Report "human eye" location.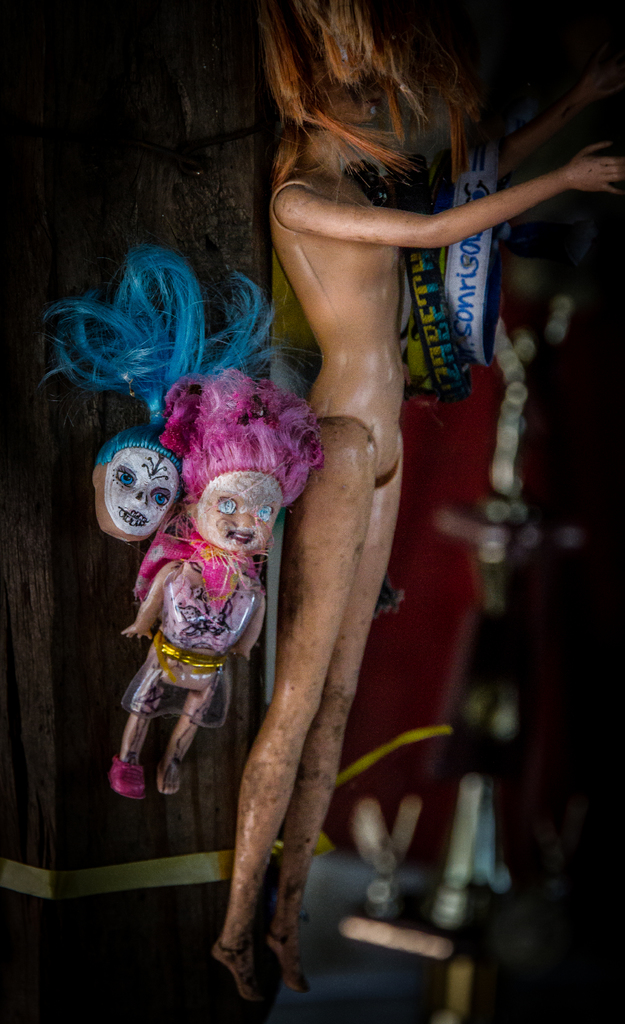
Report: detection(213, 492, 239, 517).
